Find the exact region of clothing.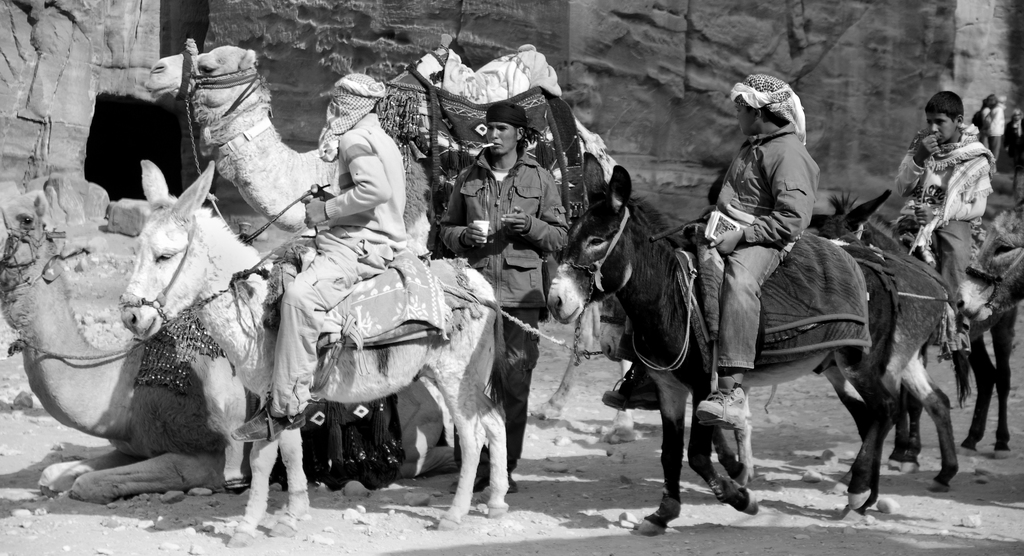
Exact region: BBox(436, 149, 567, 472).
